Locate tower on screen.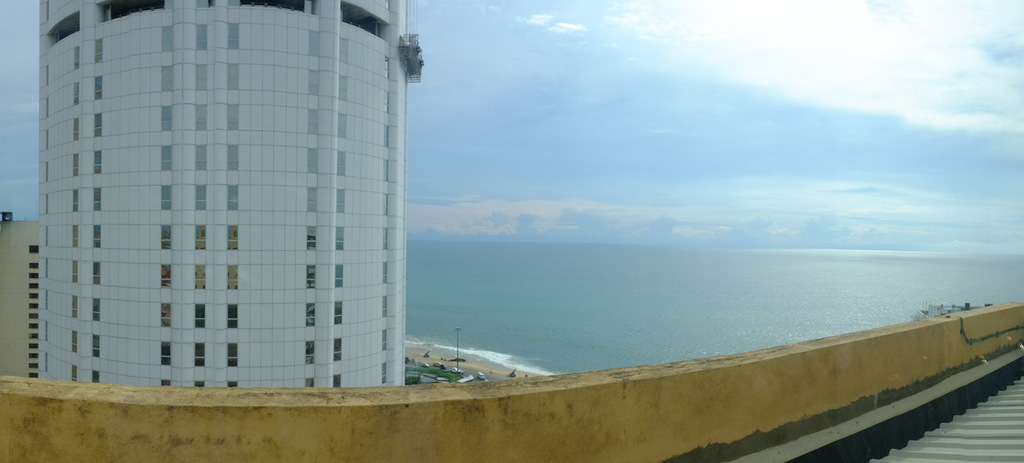
On screen at pyautogui.locateOnScreen(0, 14, 417, 348).
